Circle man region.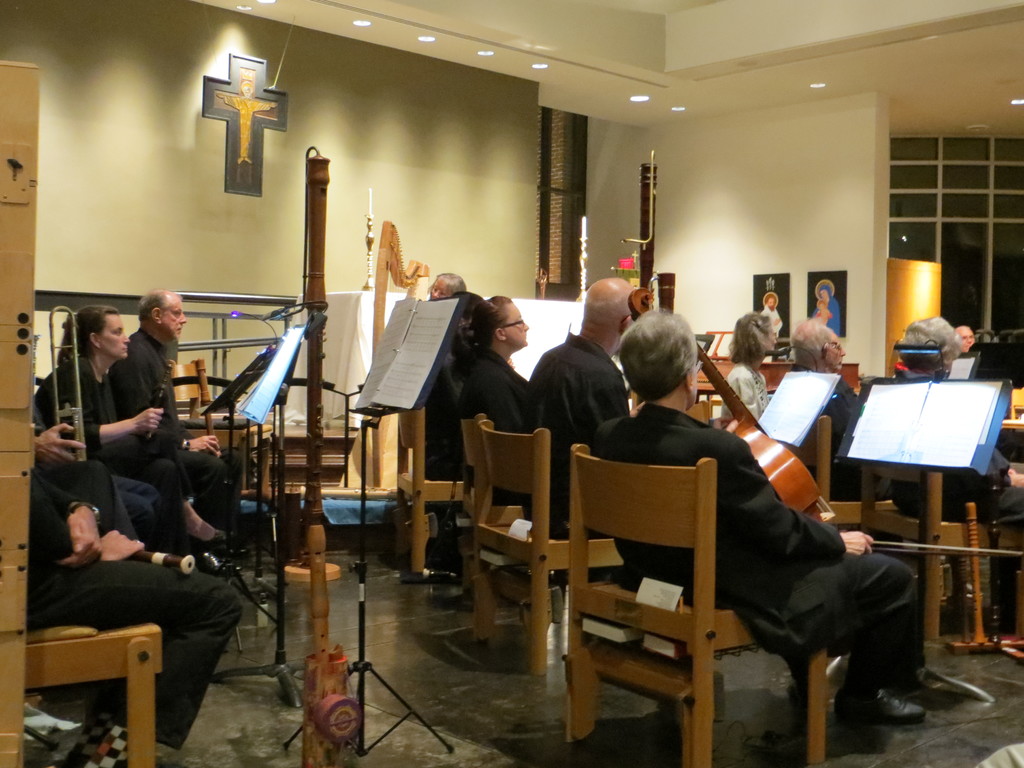
Region: [left=584, top=302, right=947, bottom=719].
